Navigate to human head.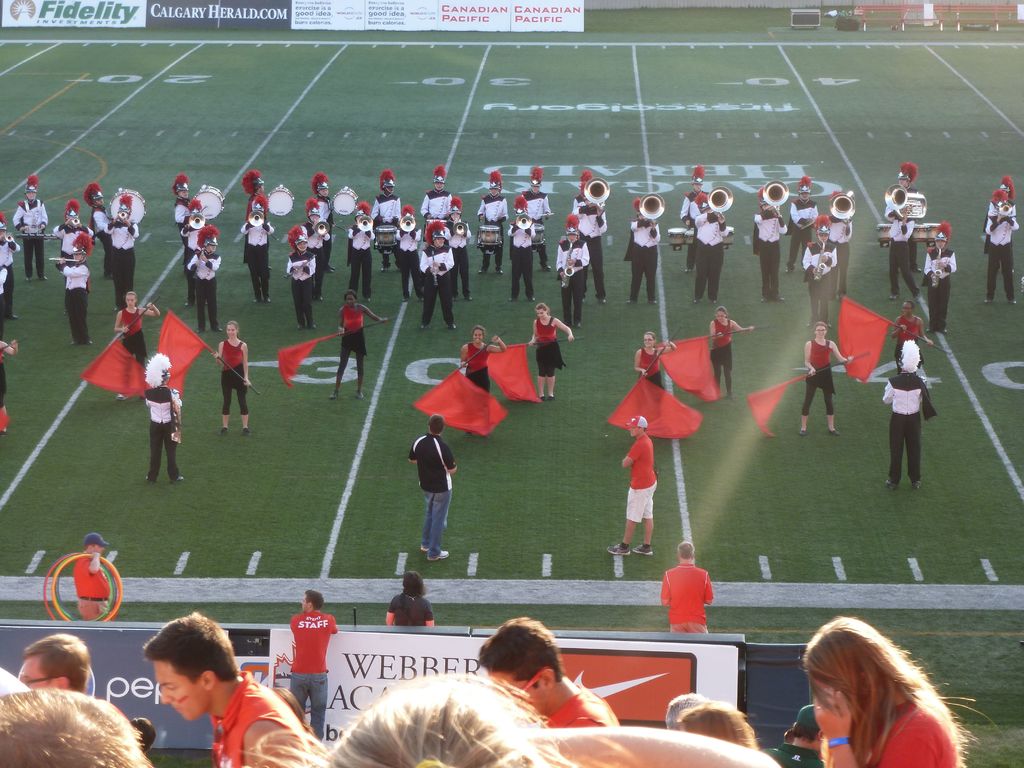
Navigation target: 315:182:330:198.
